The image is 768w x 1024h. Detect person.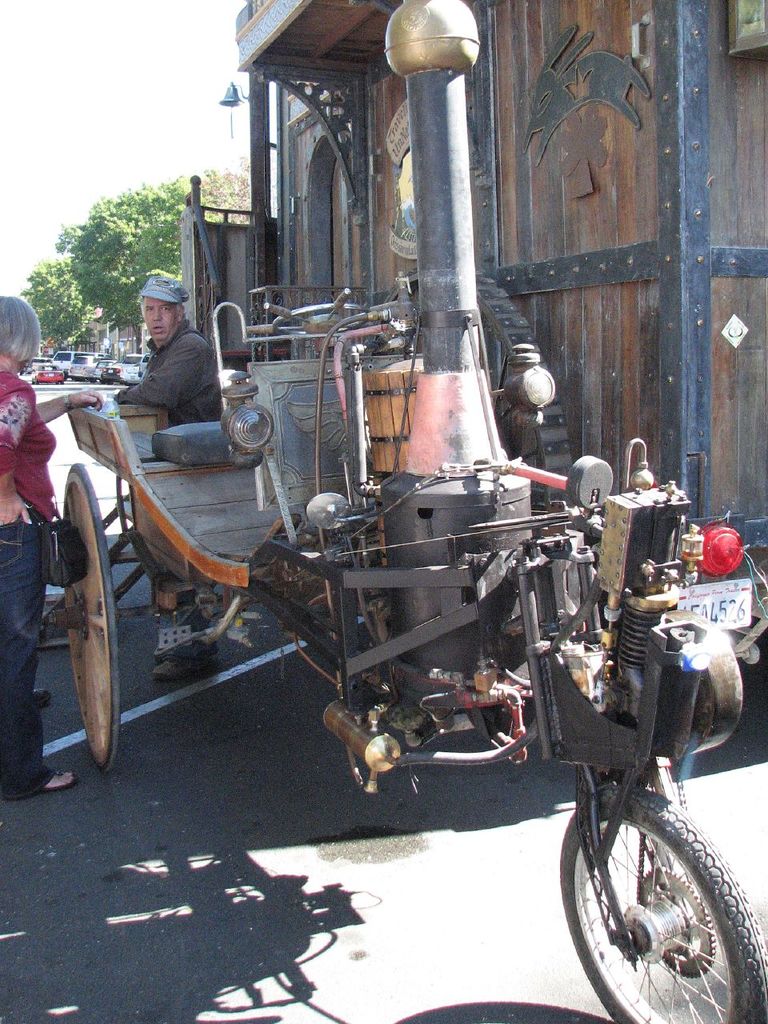
Detection: 120 271 218 676.
